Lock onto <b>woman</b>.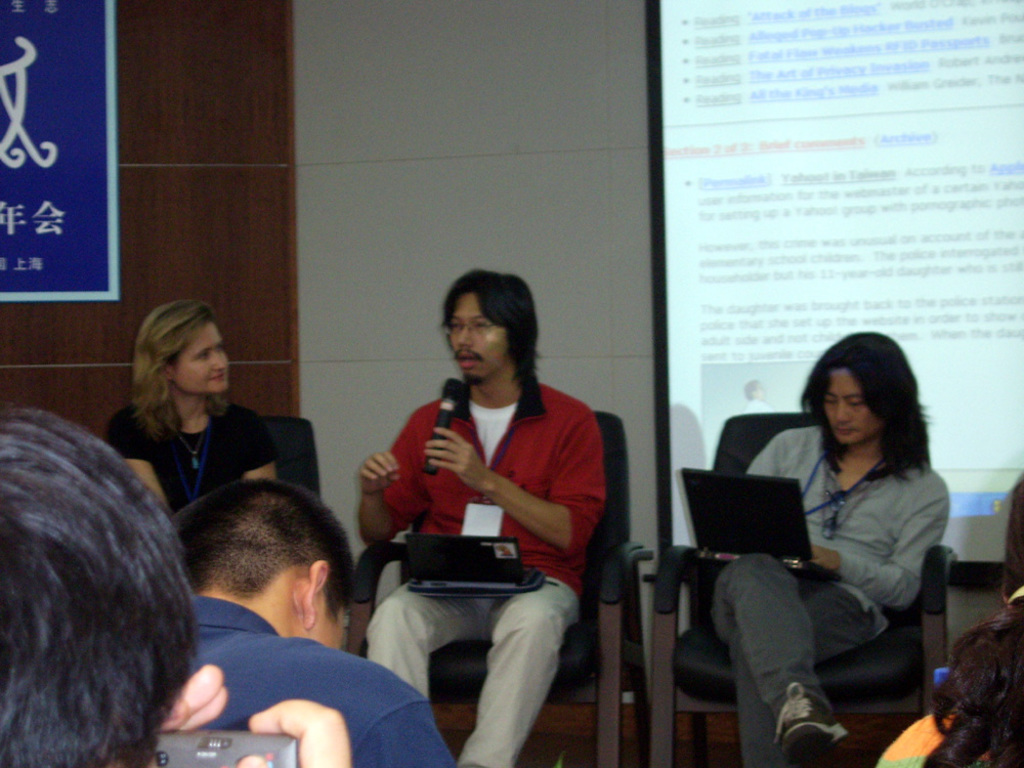
Locked: select_region(110, 299, 276, 521).
